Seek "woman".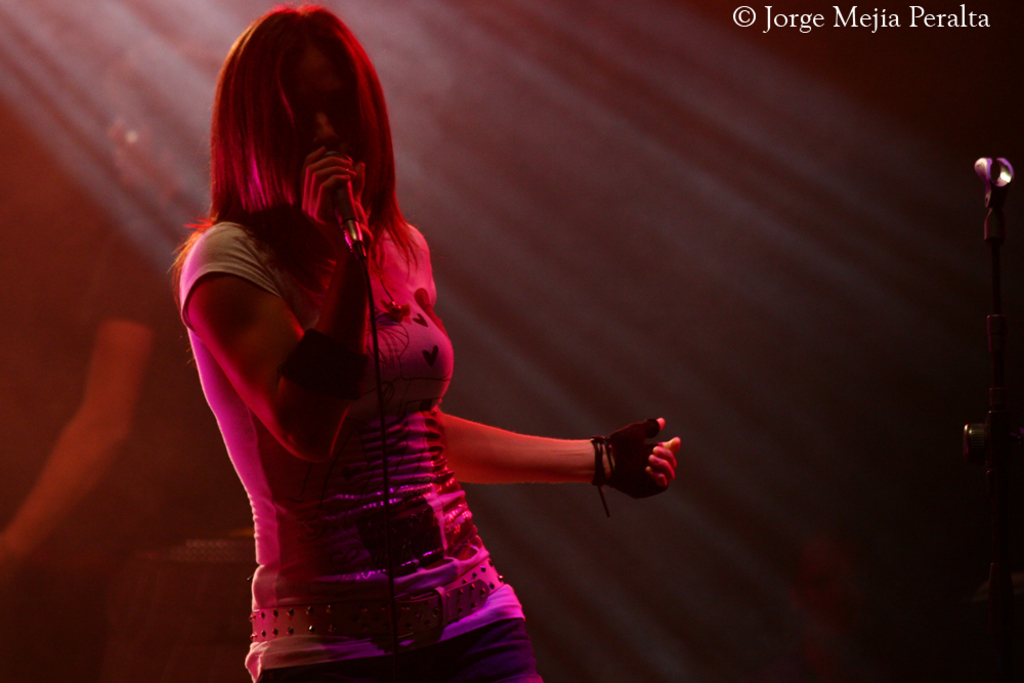
x1=154 y1=2 x2=693 y2=657.
